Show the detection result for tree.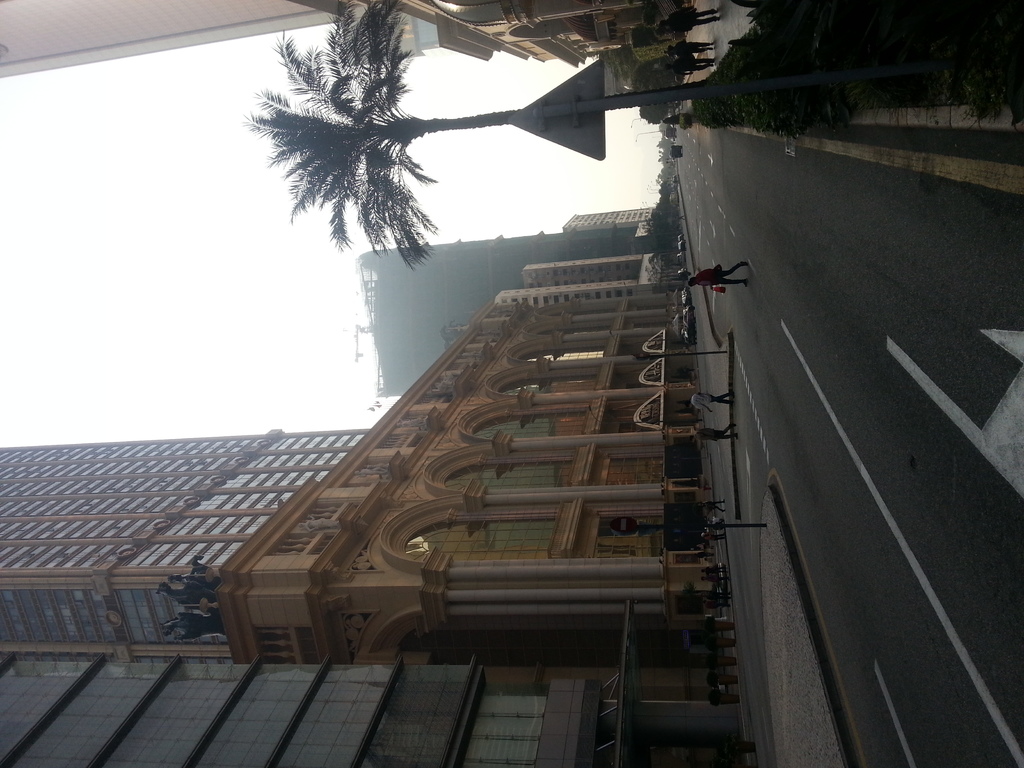
[left=241, top=0, right=961, bottom=269].
